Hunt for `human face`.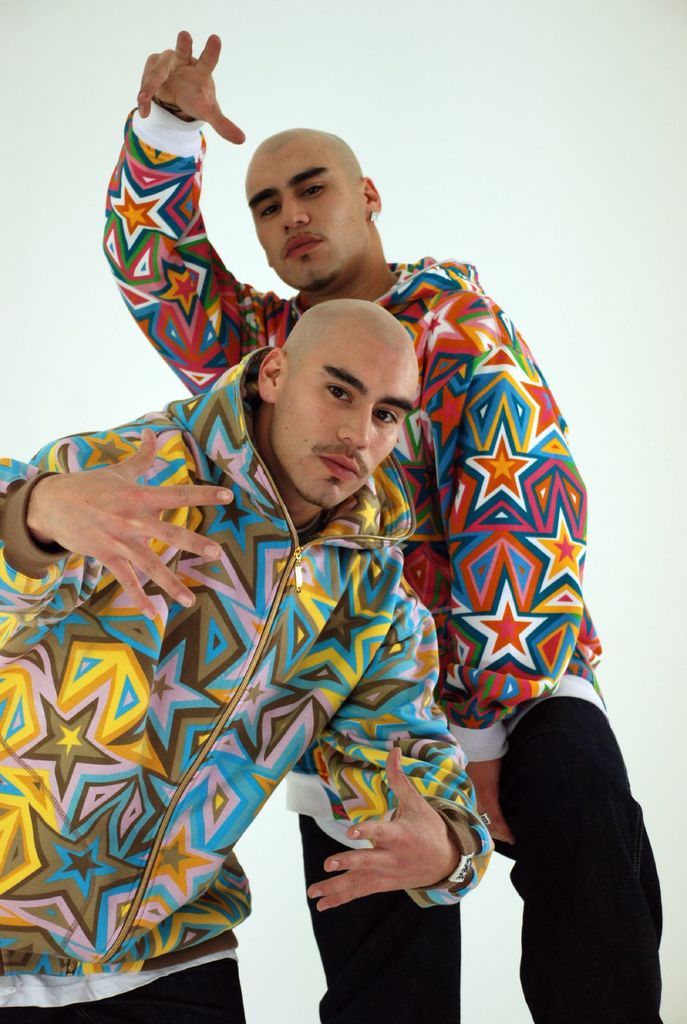
Hunted down at pyautogui.locateOnScreen(247, 146, 373, 292).
